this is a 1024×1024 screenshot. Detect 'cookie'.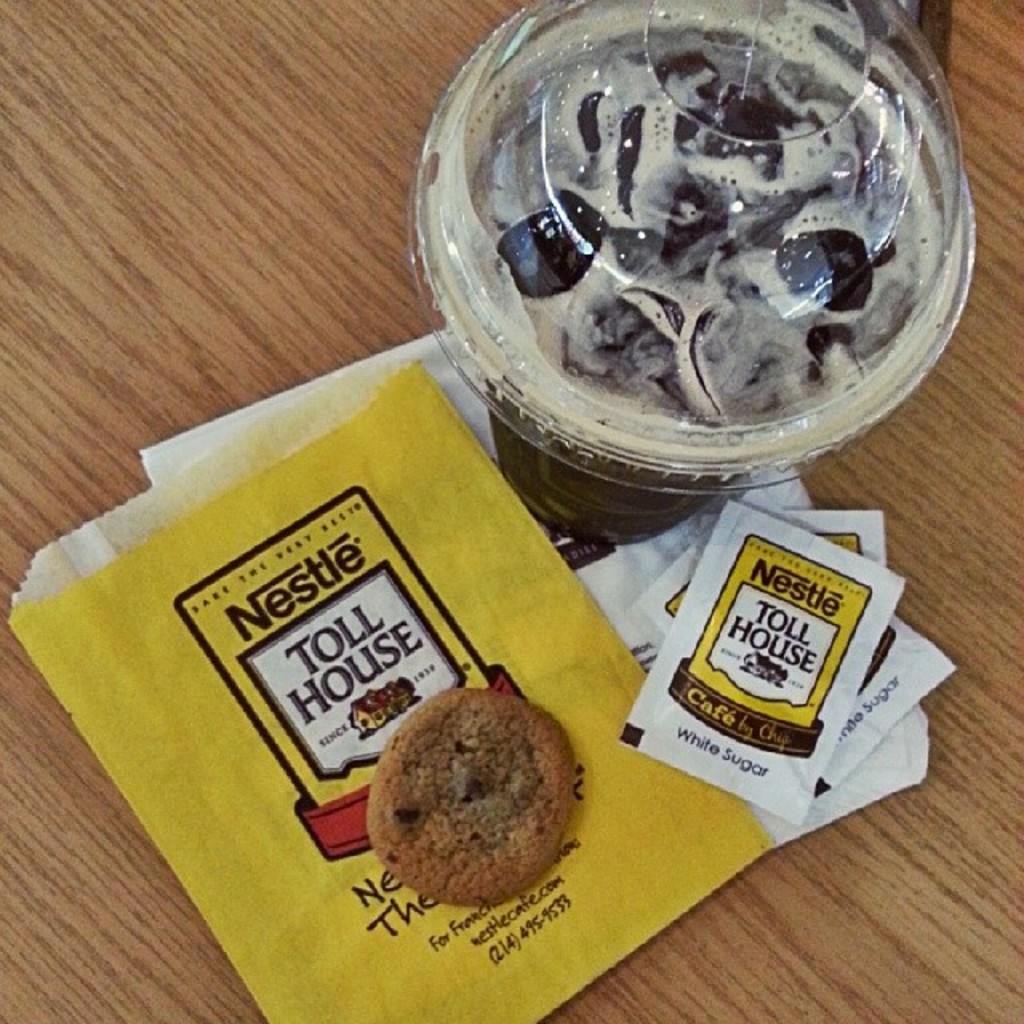
{"x1": 360, "y1": 685, "x2": 576, "y2": 910}.
